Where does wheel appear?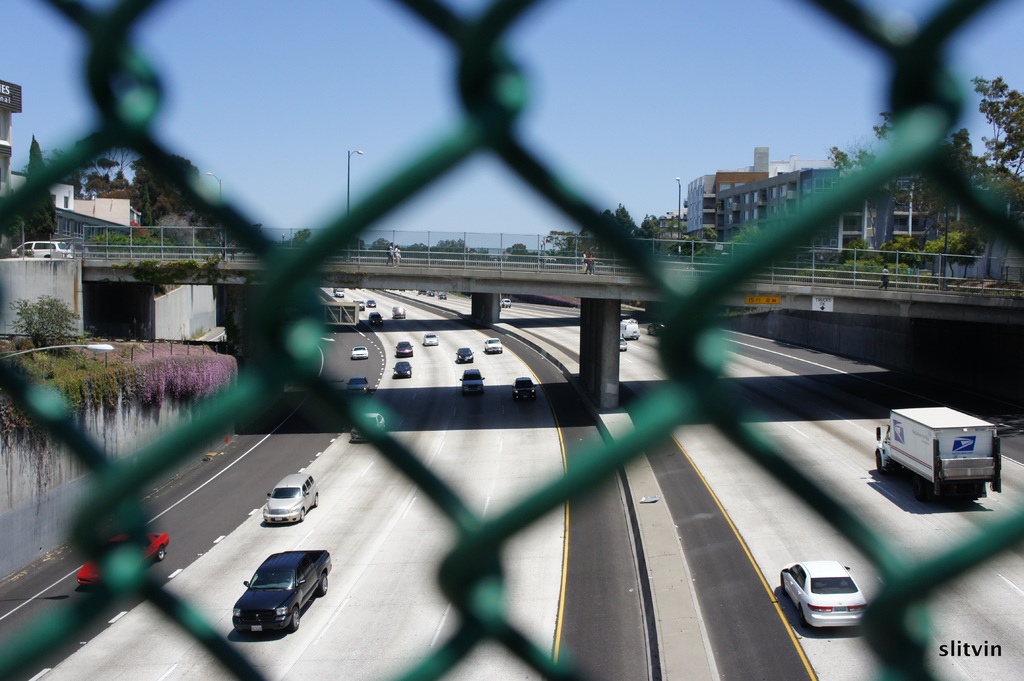
Appears at l=294, t=607, r=299, b=630.
